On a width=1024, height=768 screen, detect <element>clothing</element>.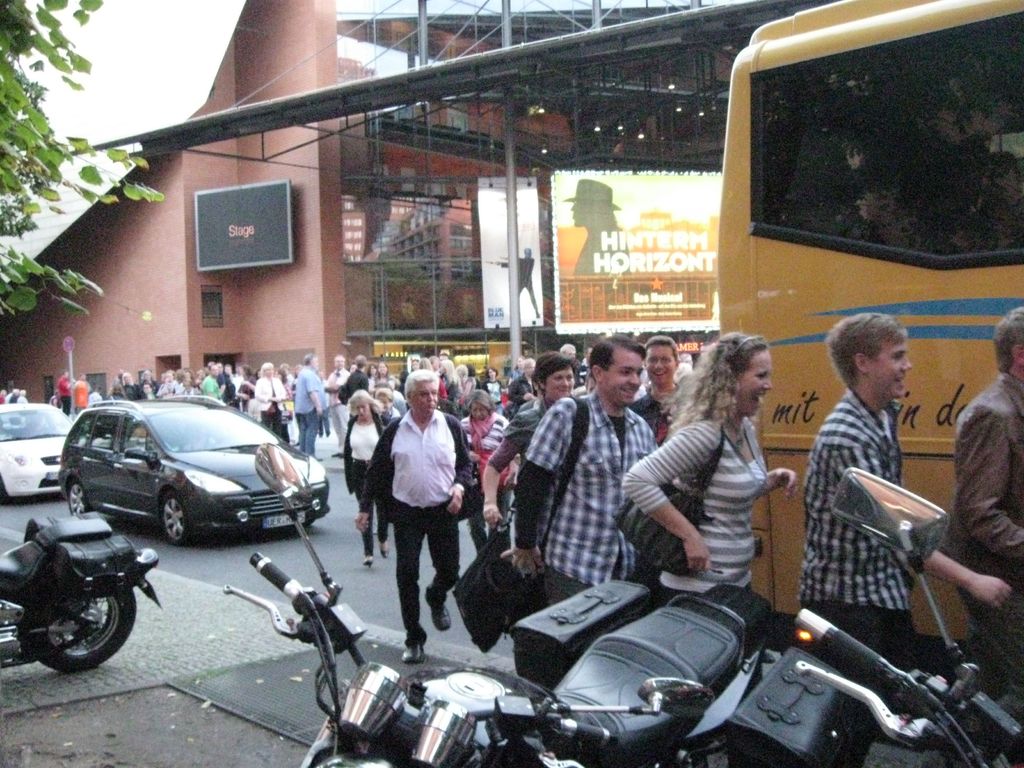
[left=621, top=408, right=772, bottom=600].
